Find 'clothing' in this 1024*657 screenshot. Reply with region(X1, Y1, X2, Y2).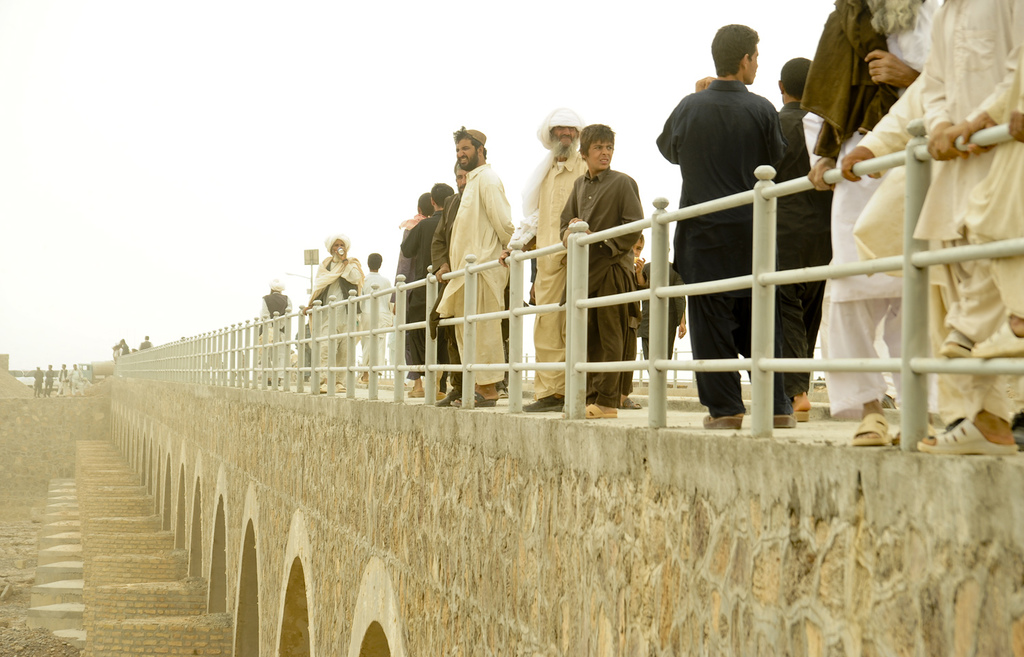
region(356, 269, 389, 354).
